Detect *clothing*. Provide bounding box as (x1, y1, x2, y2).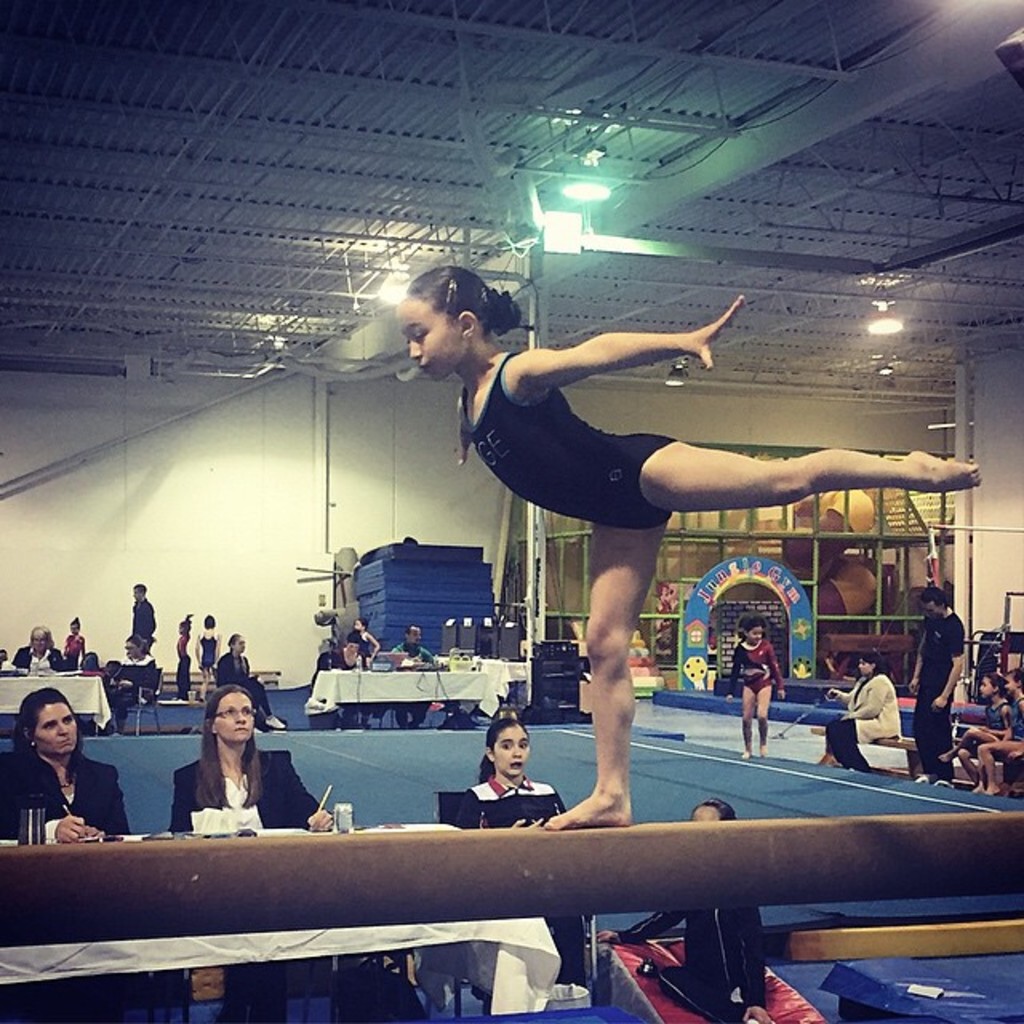
(202, 634, 205, 672).
